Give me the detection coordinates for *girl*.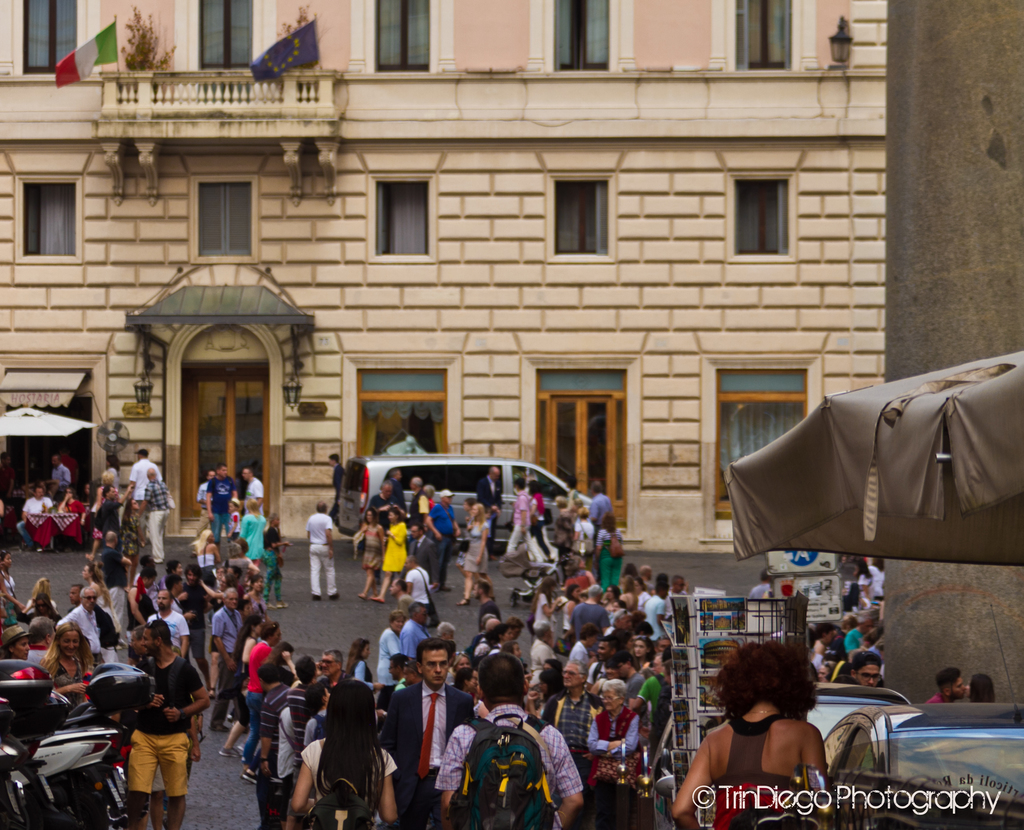
[x1=190, y1=527, x2=216, y2=587].
